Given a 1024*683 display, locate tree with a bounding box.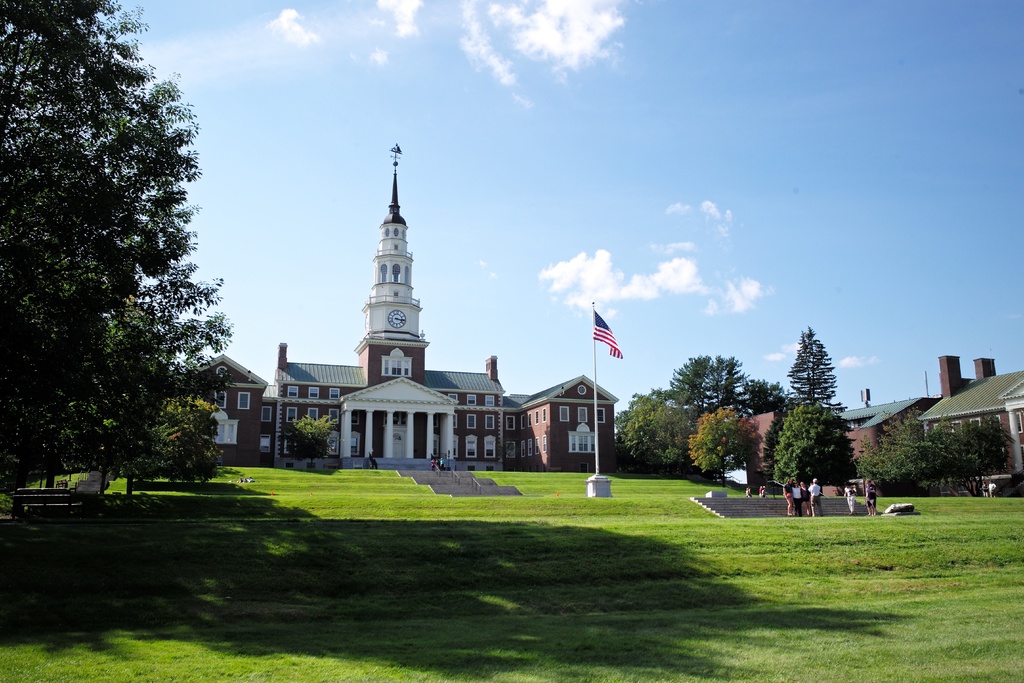
Located: [left=20, top=11, right=225, bottom=543].
